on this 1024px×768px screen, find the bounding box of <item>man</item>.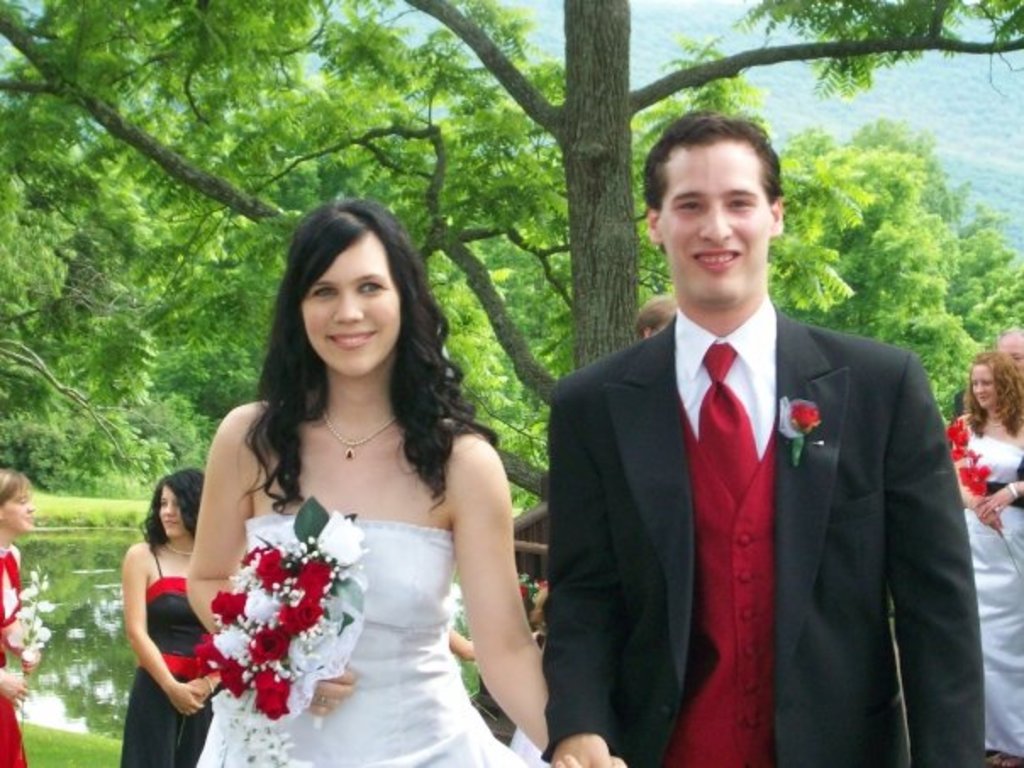
Bounding box: pyautogui.locateOnScreen(517, 122, 982, 761).
